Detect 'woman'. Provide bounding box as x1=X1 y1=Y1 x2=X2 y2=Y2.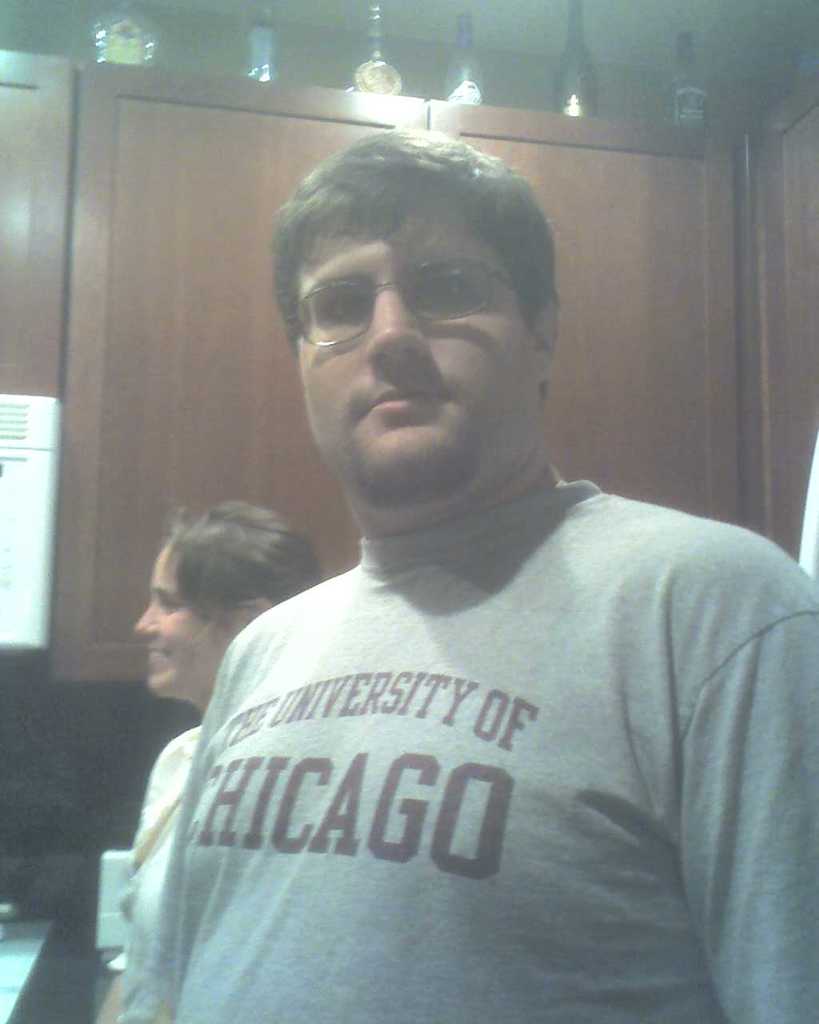
x1=99 y1=497 x2=326 y2=1022.
